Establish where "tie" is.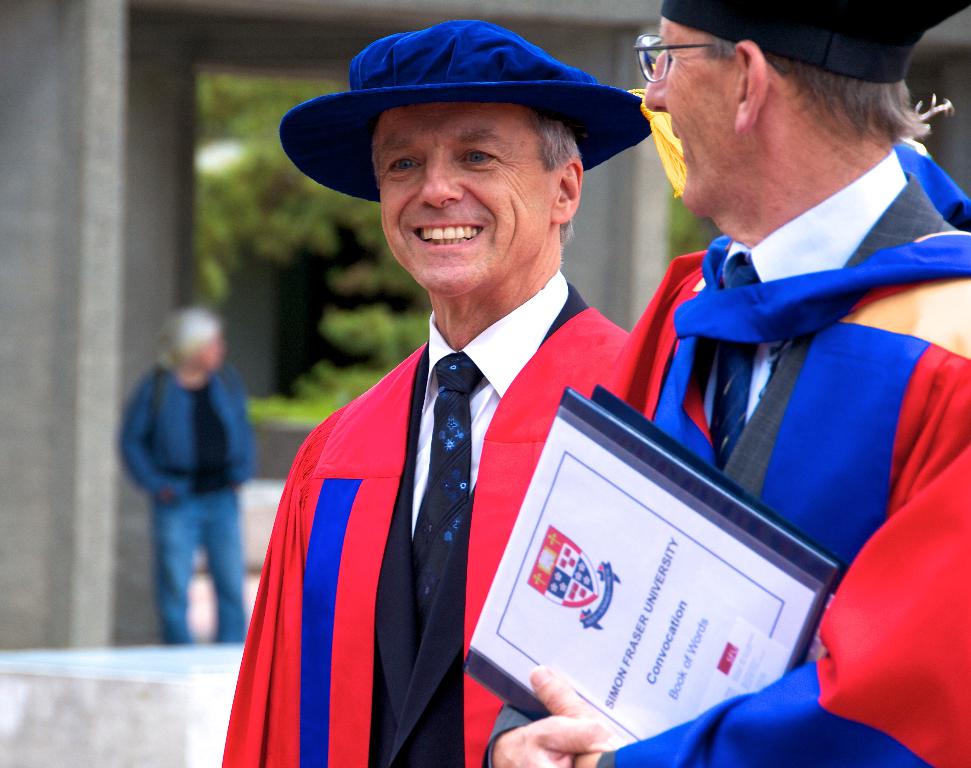
Established at crop(414, 354, 481, 663).
